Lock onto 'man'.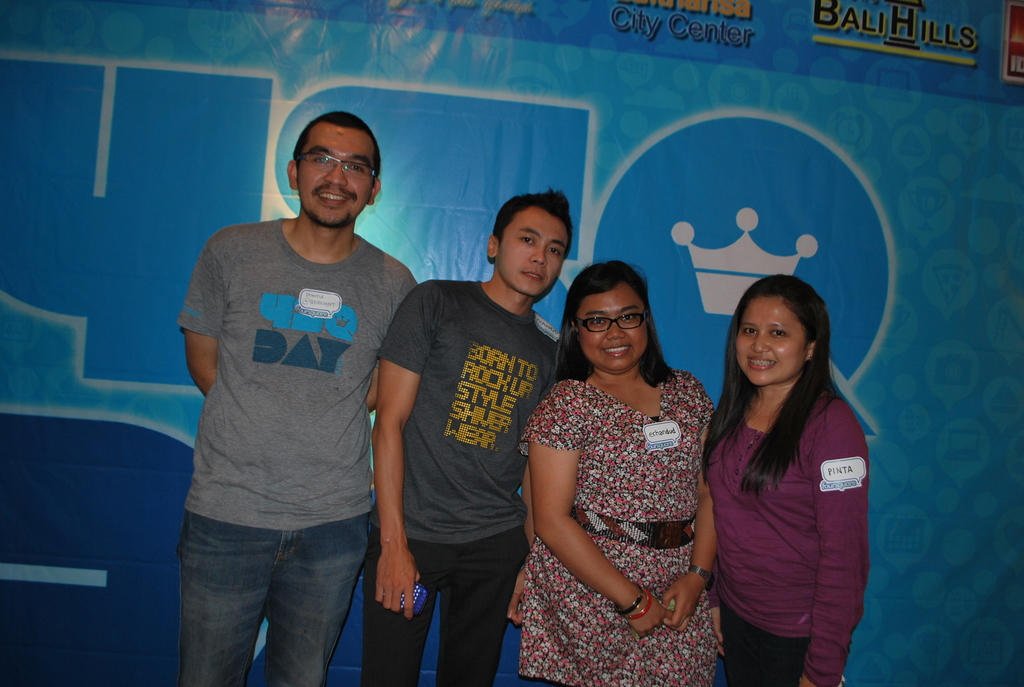
Locked: 364/189/580/686.
